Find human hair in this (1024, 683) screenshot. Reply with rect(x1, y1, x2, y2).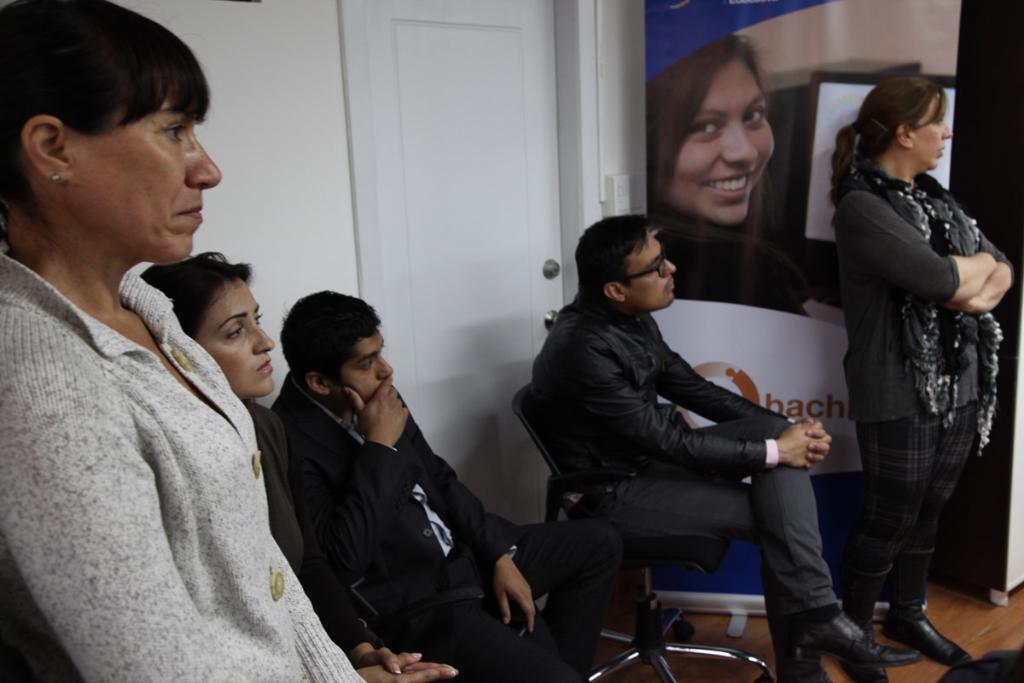
rect(277, 289, 385, 391).
